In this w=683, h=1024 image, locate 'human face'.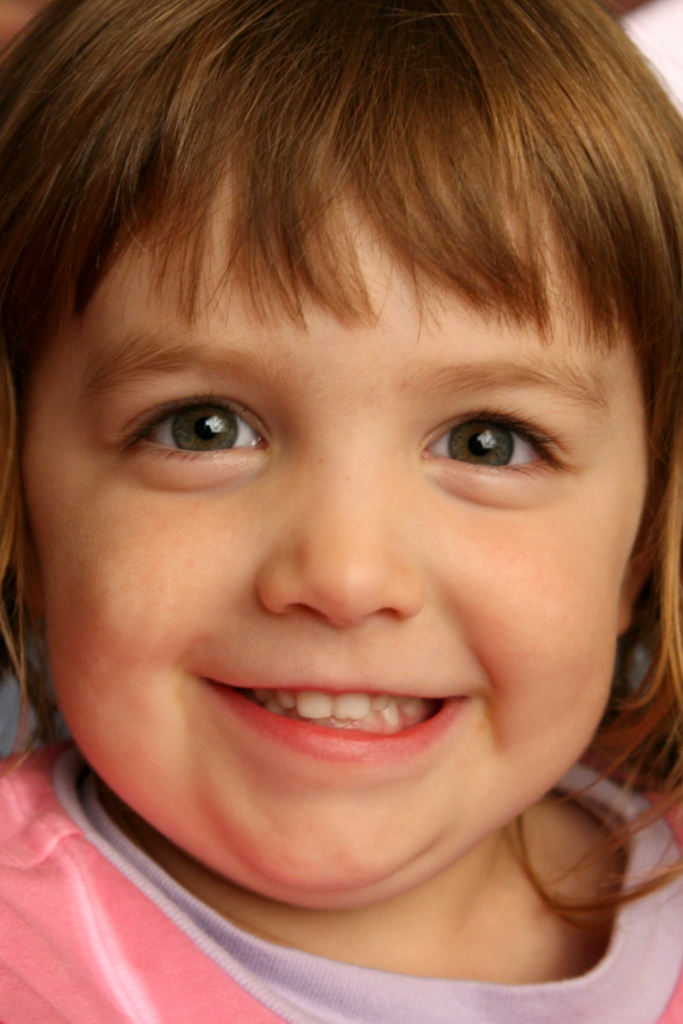
Bounding box: region(34, 74, 654, 907).
